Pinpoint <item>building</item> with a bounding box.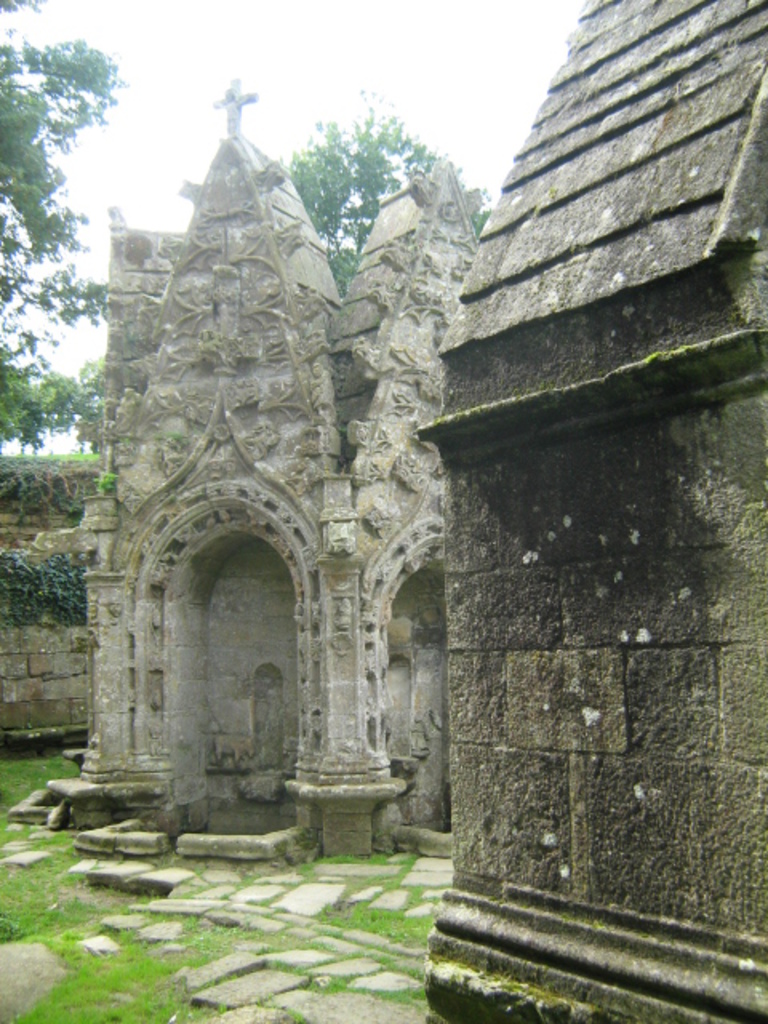
424 0 766 1022.
